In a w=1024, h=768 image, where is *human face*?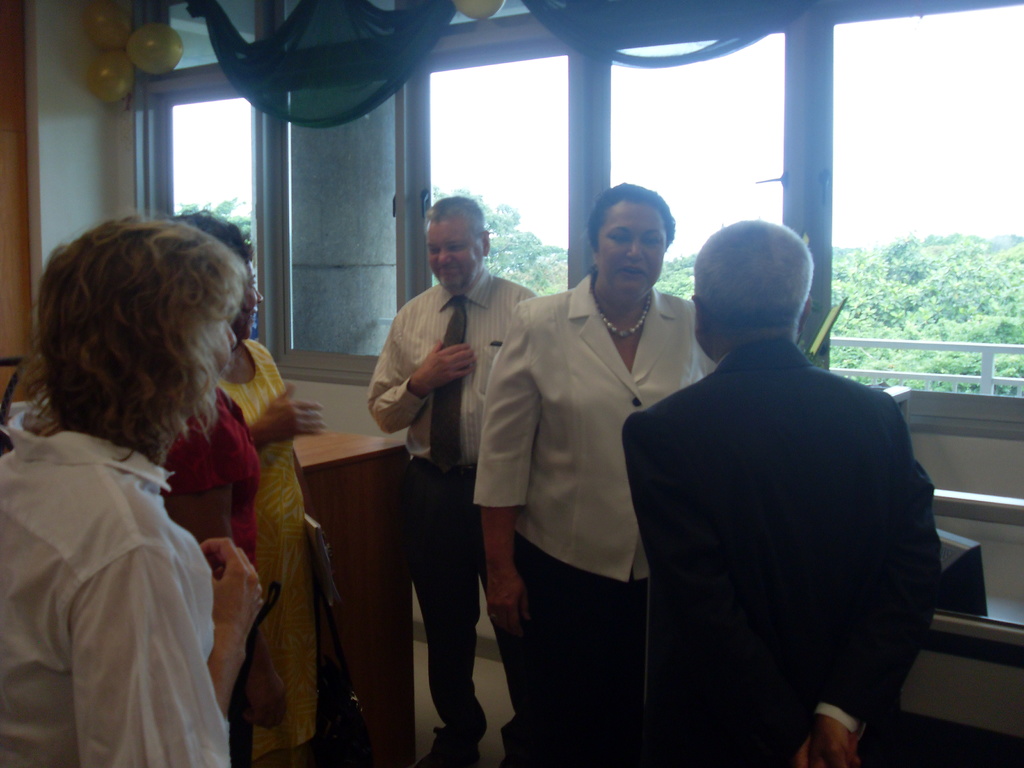
211, 315, 236, 383.
